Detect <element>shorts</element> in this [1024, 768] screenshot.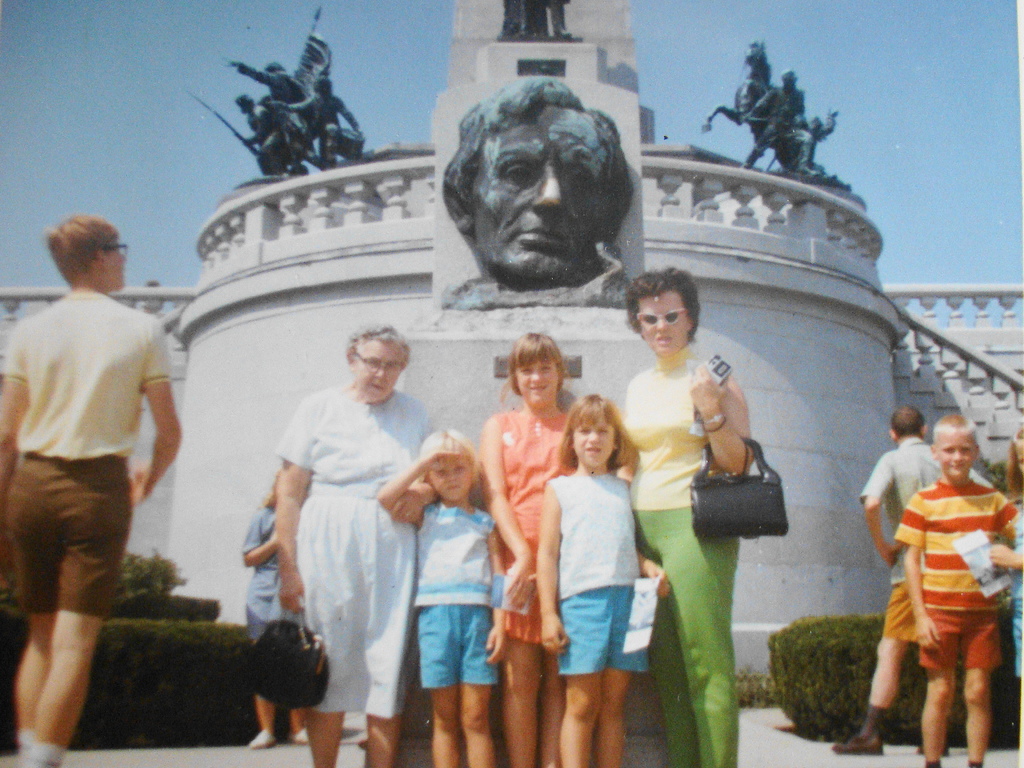
Detection: BBox(9, 458, 136, 616).
